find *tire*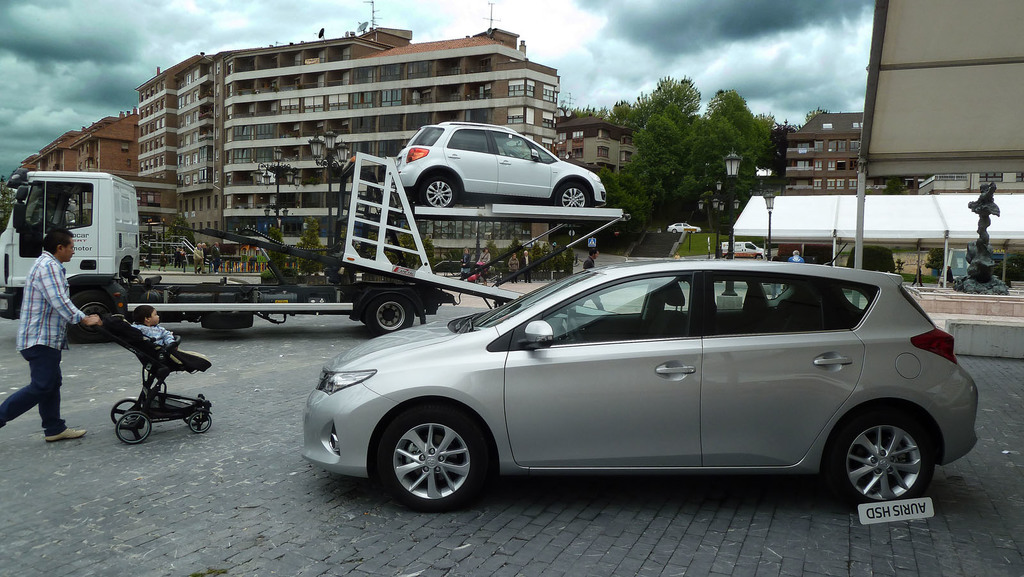
{"x1": 197, "y1": 315, "x2": 257, "y2": 333}
